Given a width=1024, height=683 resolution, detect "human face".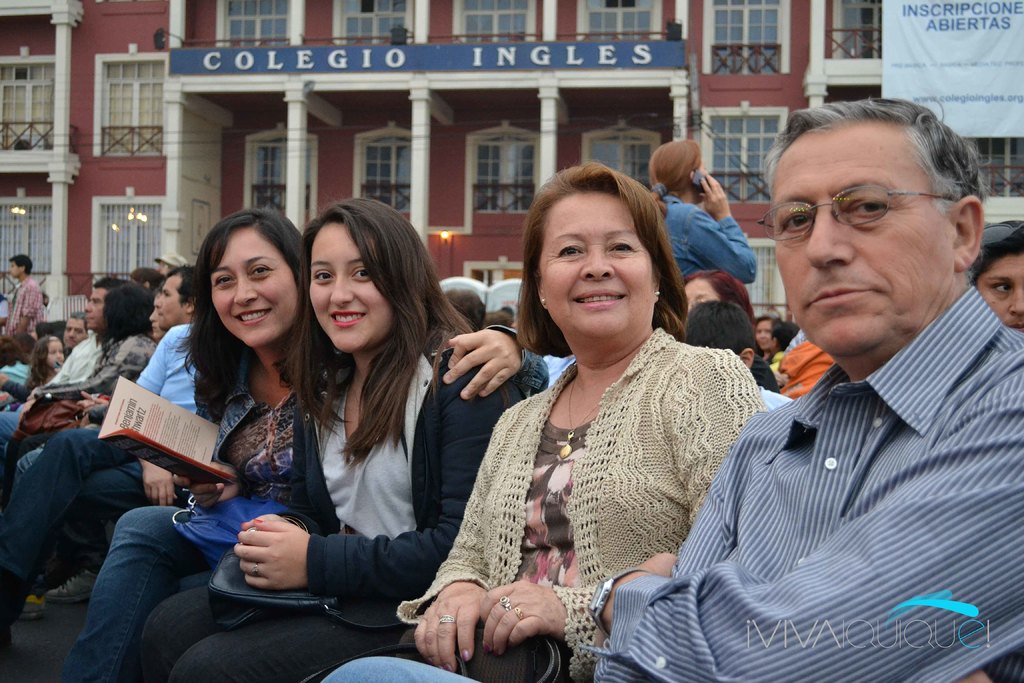
774/124/957/345.
